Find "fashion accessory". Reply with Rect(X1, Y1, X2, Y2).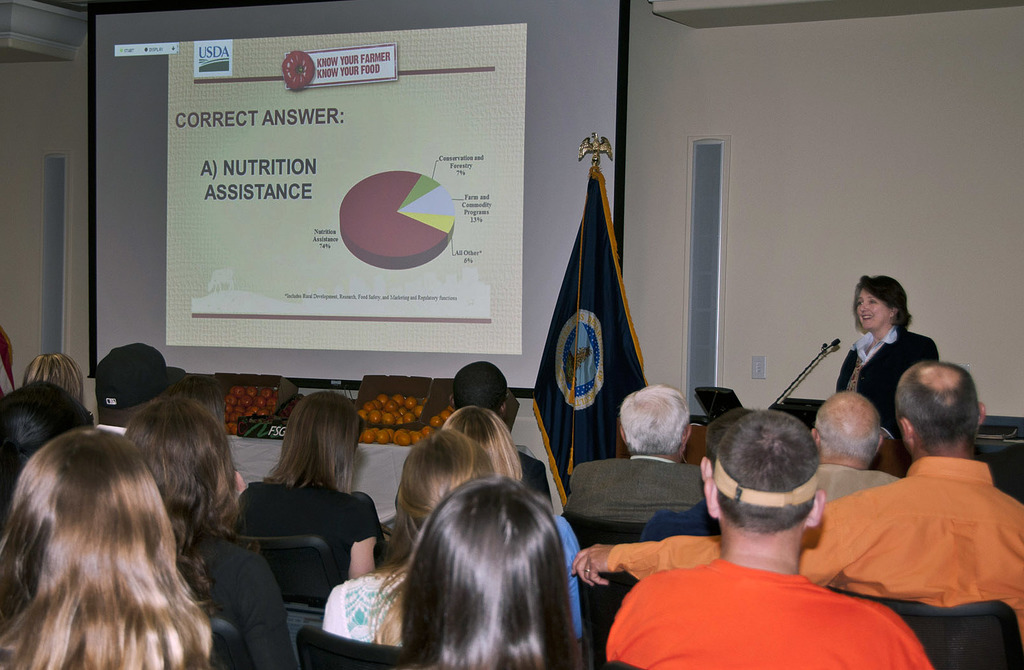
Rect(584, 564, 593, 576).
